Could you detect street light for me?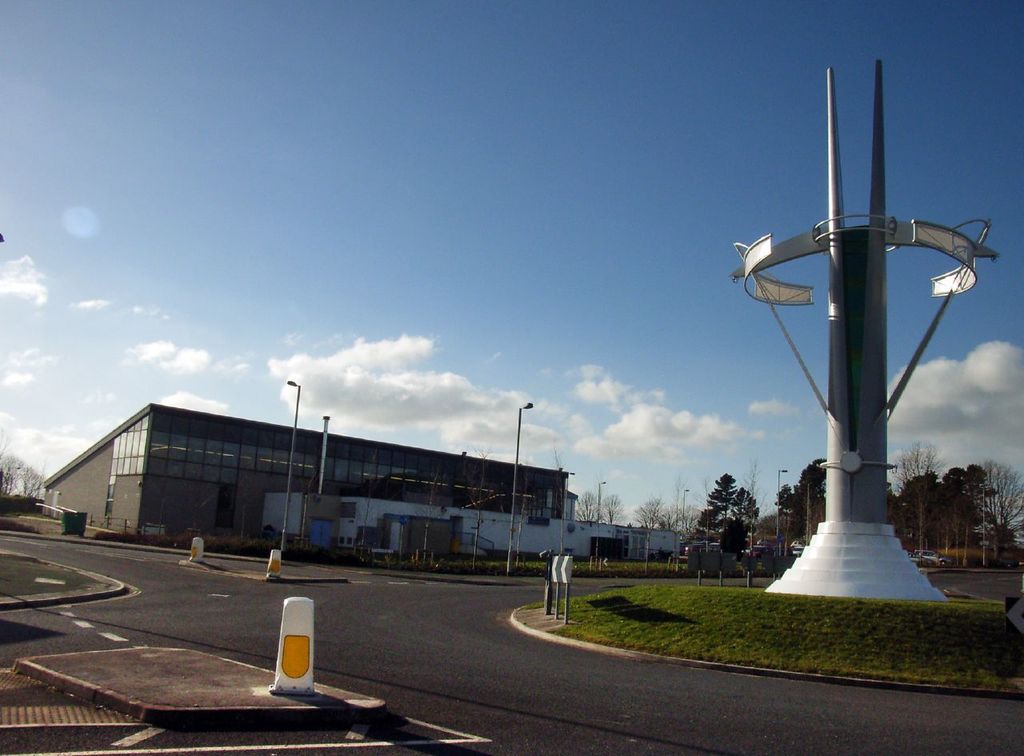
Detection result: pyautogui.locateOnScreen(977, 485, 987, 569).
